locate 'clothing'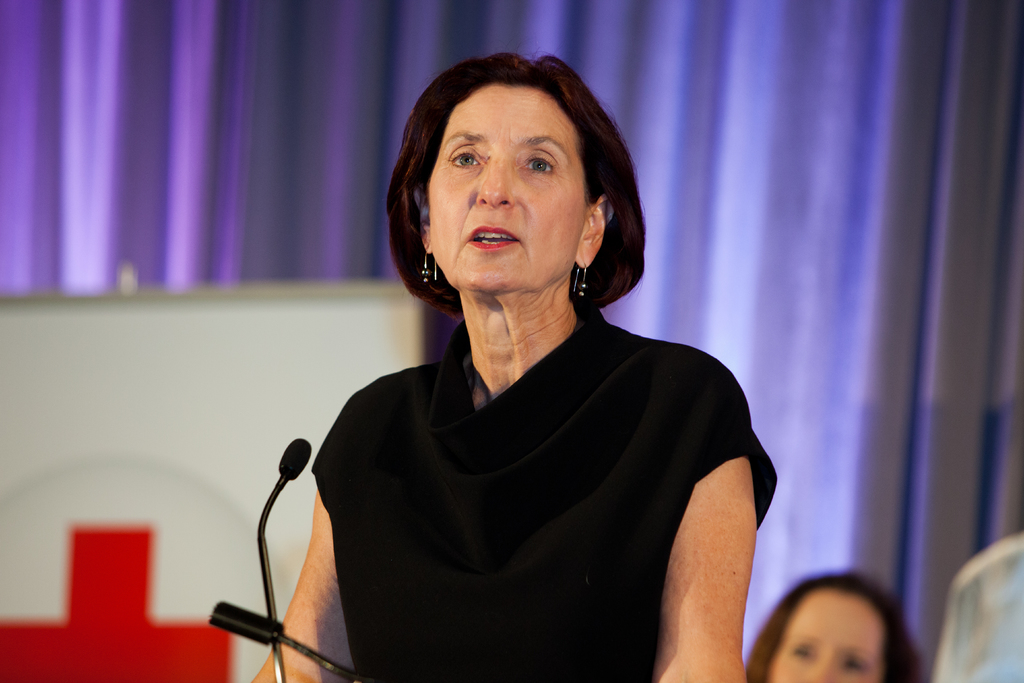
Rect(269, 285, 782, 671)
